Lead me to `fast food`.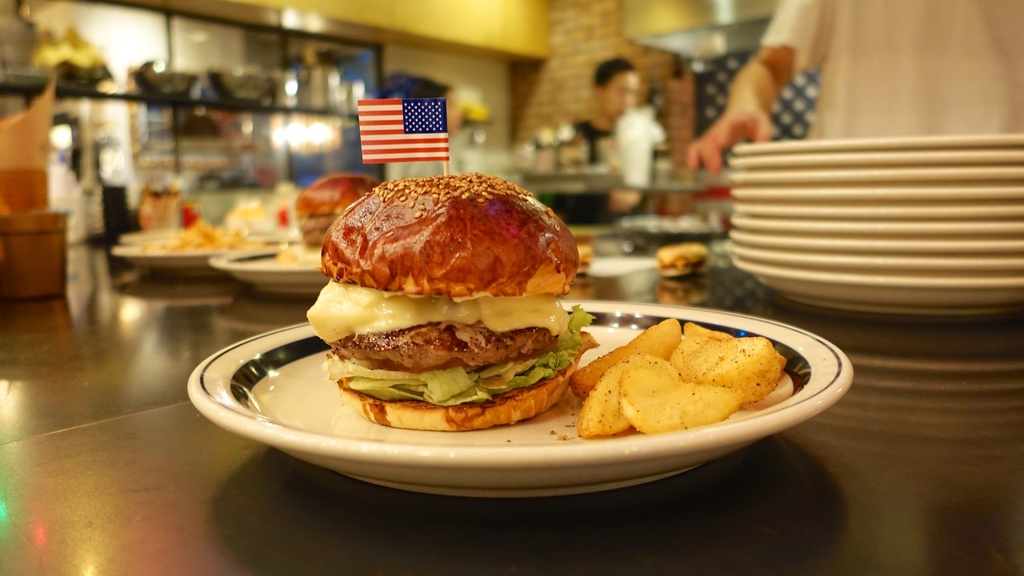
Lead to Rect(570, 318, 796, 440).
